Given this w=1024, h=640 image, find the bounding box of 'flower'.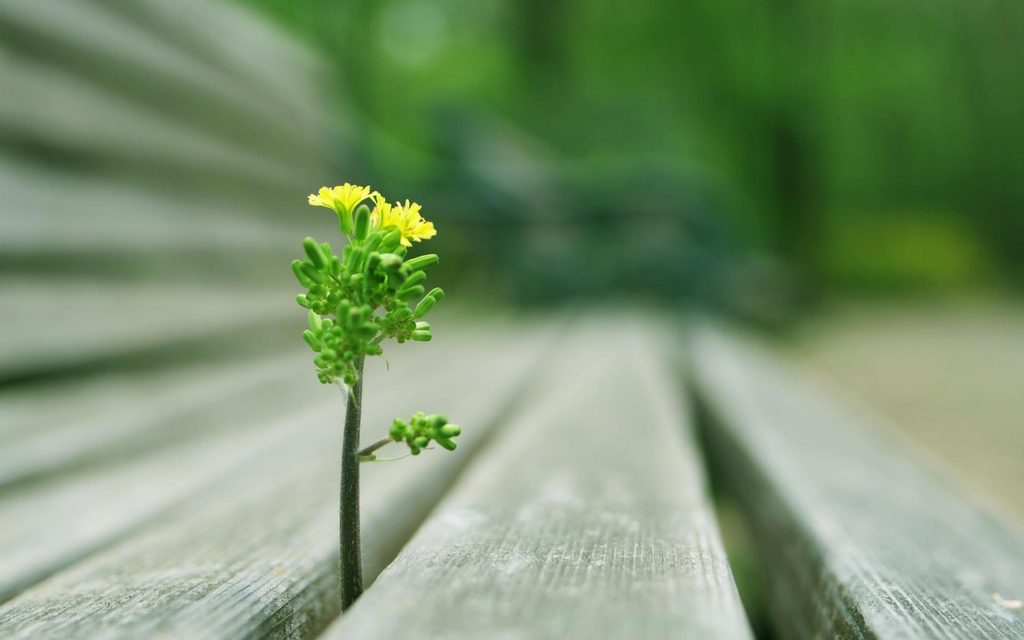
locate(365, 188, 441, 244).
